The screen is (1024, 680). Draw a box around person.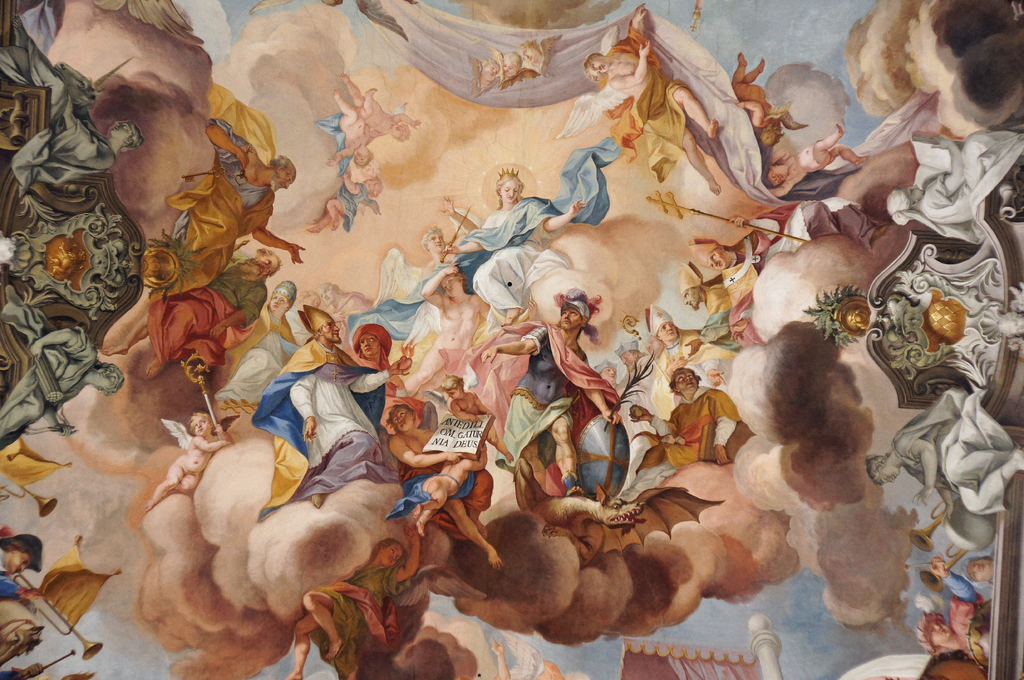
left=9, top=310, right=126, bottom=431.
